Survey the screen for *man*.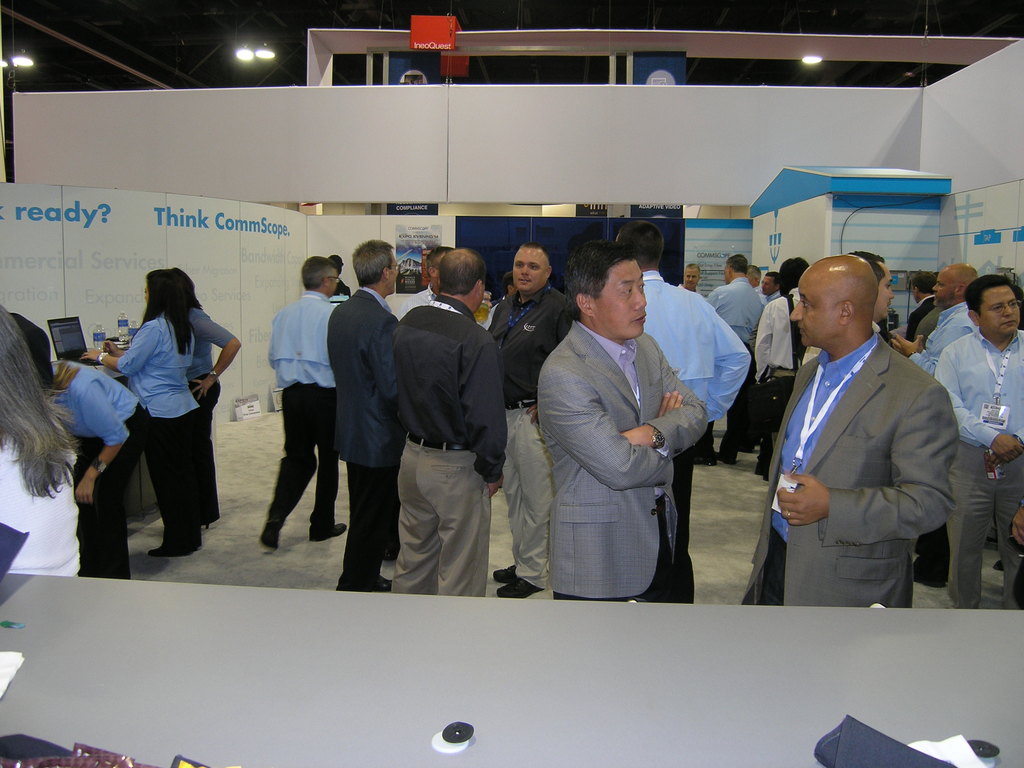
Survey found: 903:271:936:369.
